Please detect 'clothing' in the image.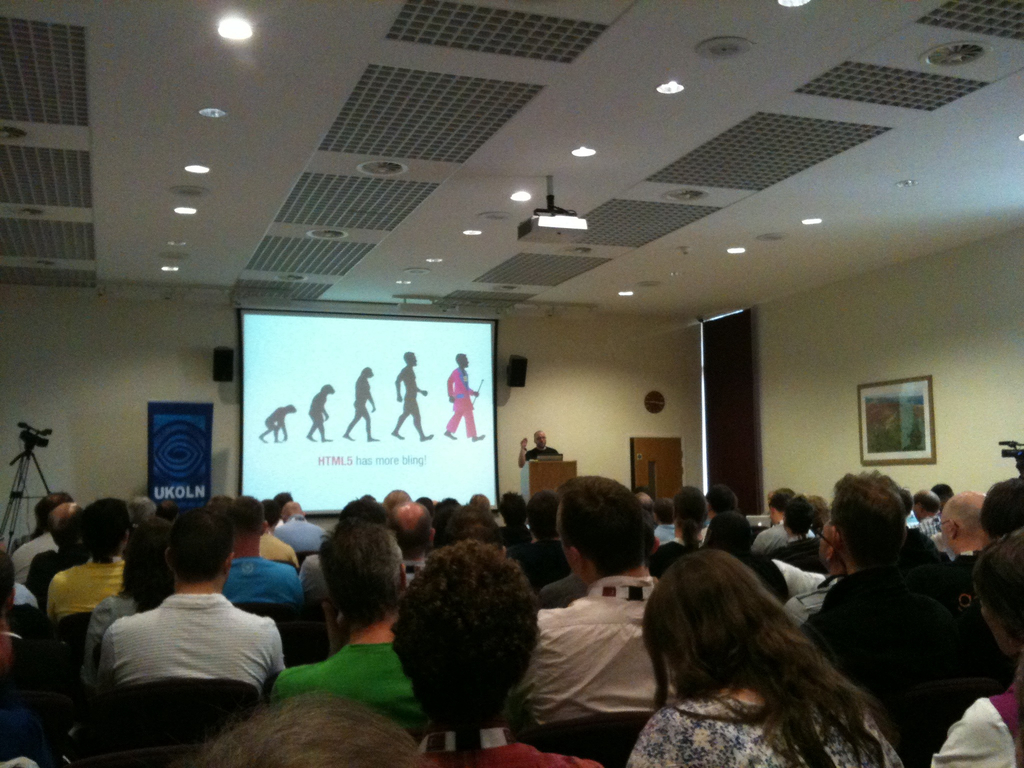
rect(518, 541, 659, 752).
